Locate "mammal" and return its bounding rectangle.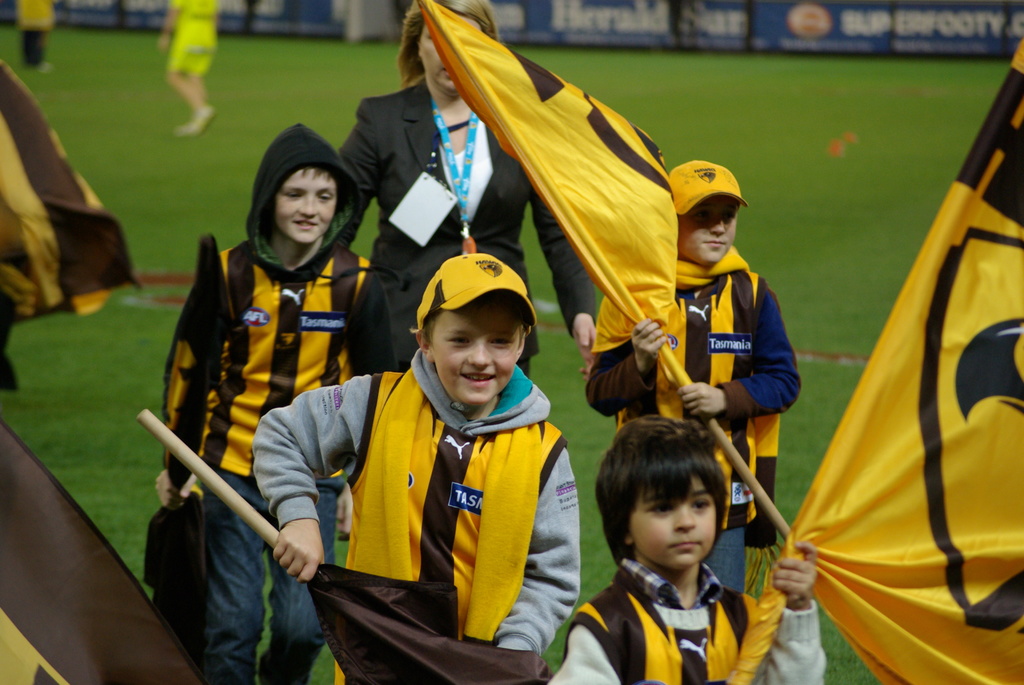
<region>140, 175, 394, 652</region>.
